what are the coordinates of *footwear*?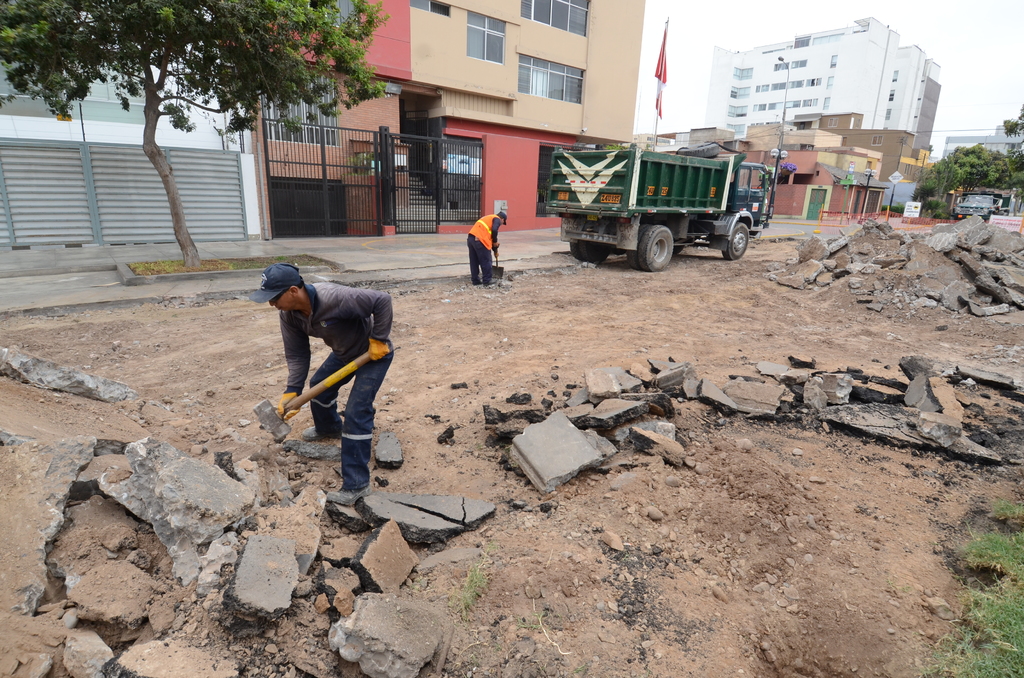
rect(328, 489, 372, 508).
